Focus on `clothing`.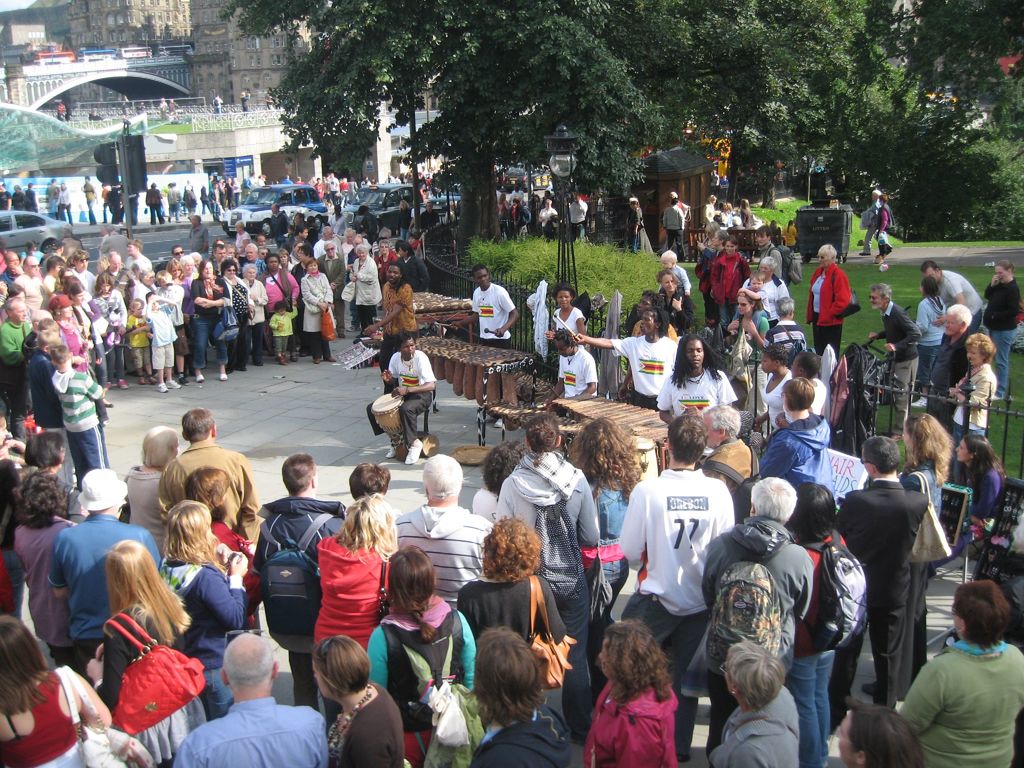
Focused at bbox(671, 263, 692, 288).
